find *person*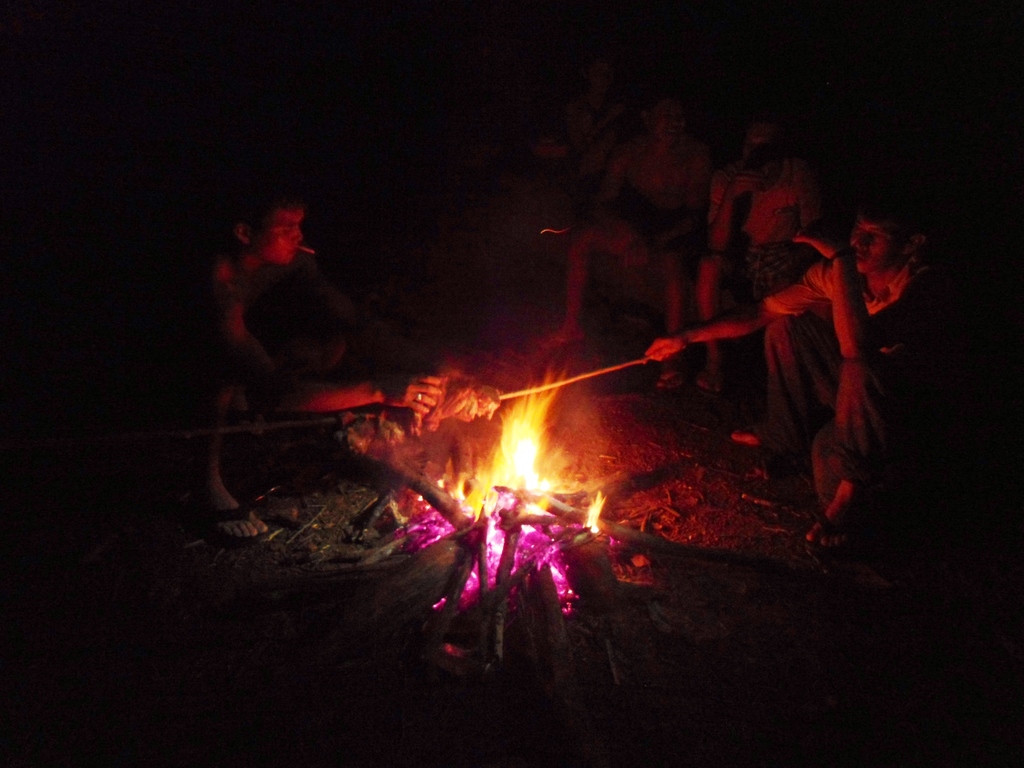
rect(689, 108, 851, 401)
